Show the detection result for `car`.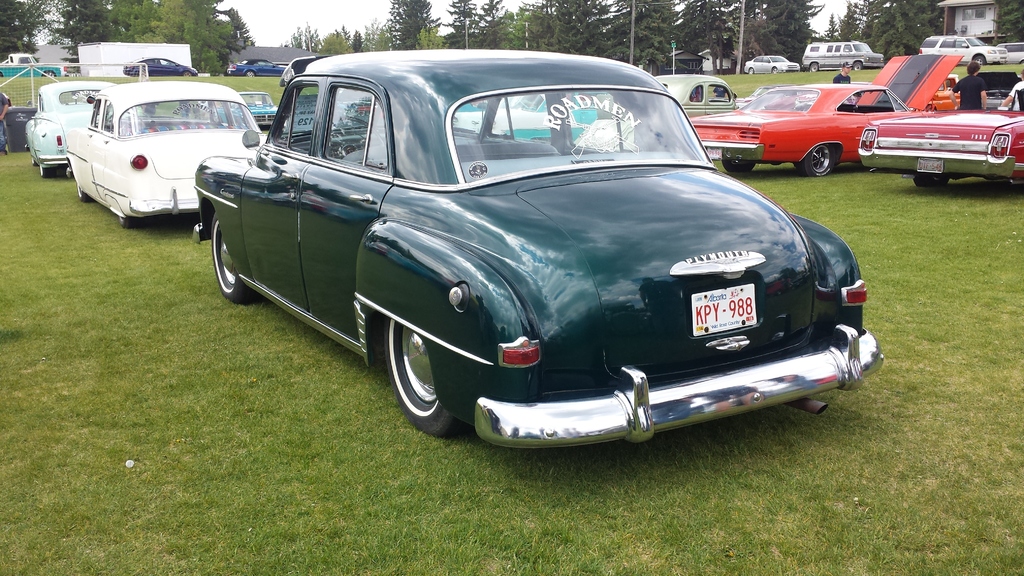
Rect(803, 43, 883, 73).
